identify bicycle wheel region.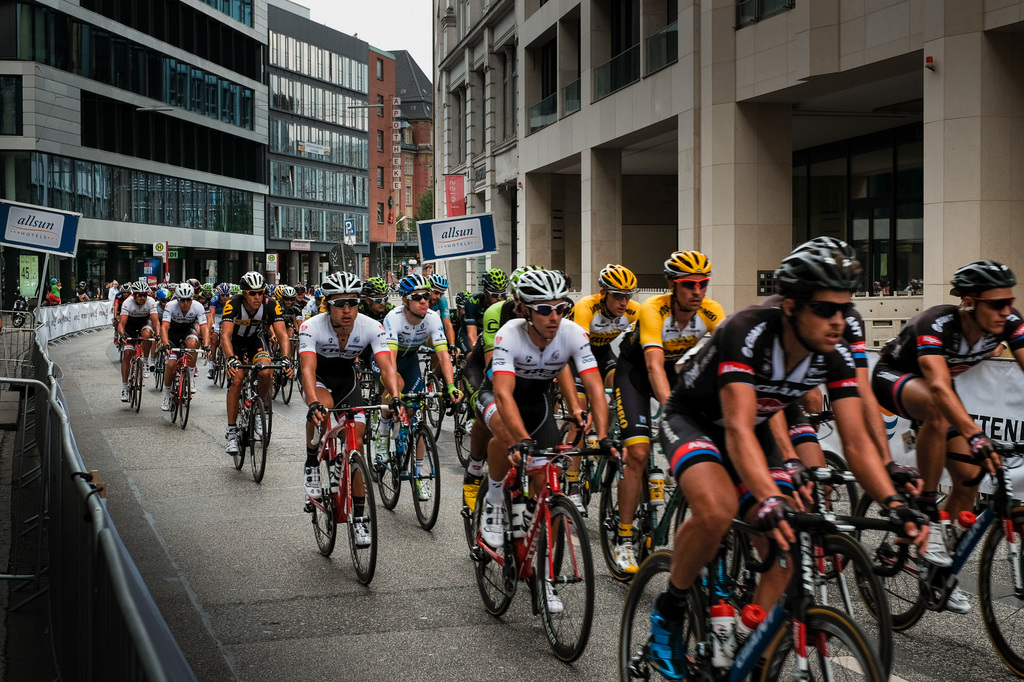
Region: x1=365 y1=409 x2=387 y2=479.
